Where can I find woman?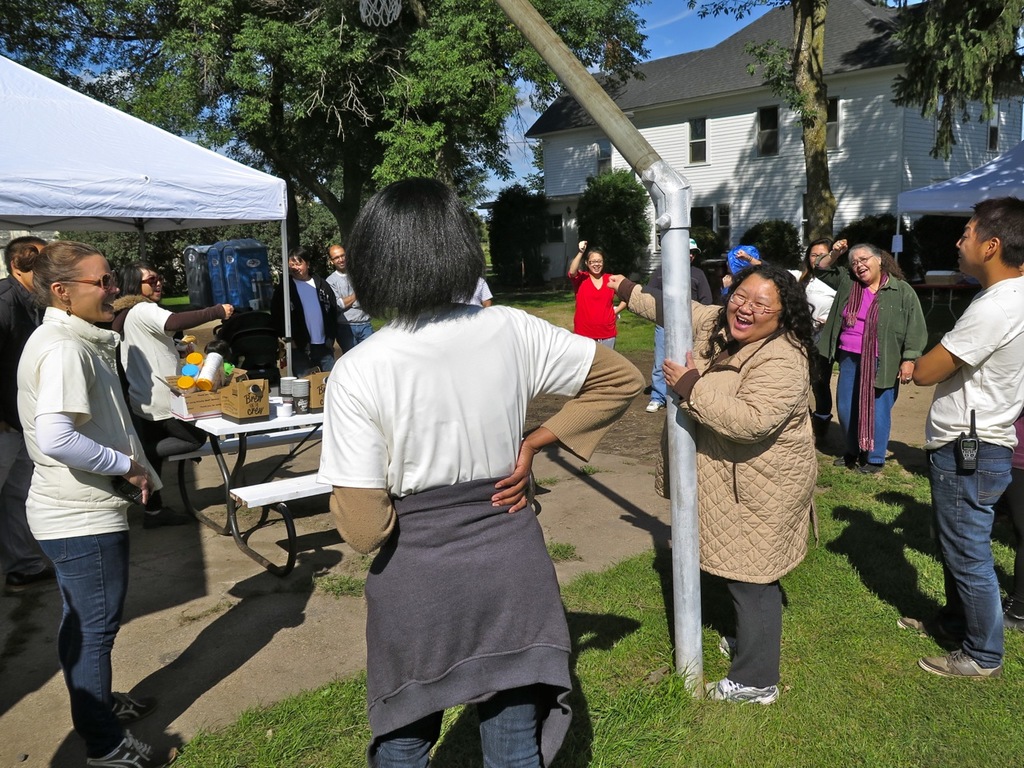
You can find it at locate(12, 244, 184, 767).
